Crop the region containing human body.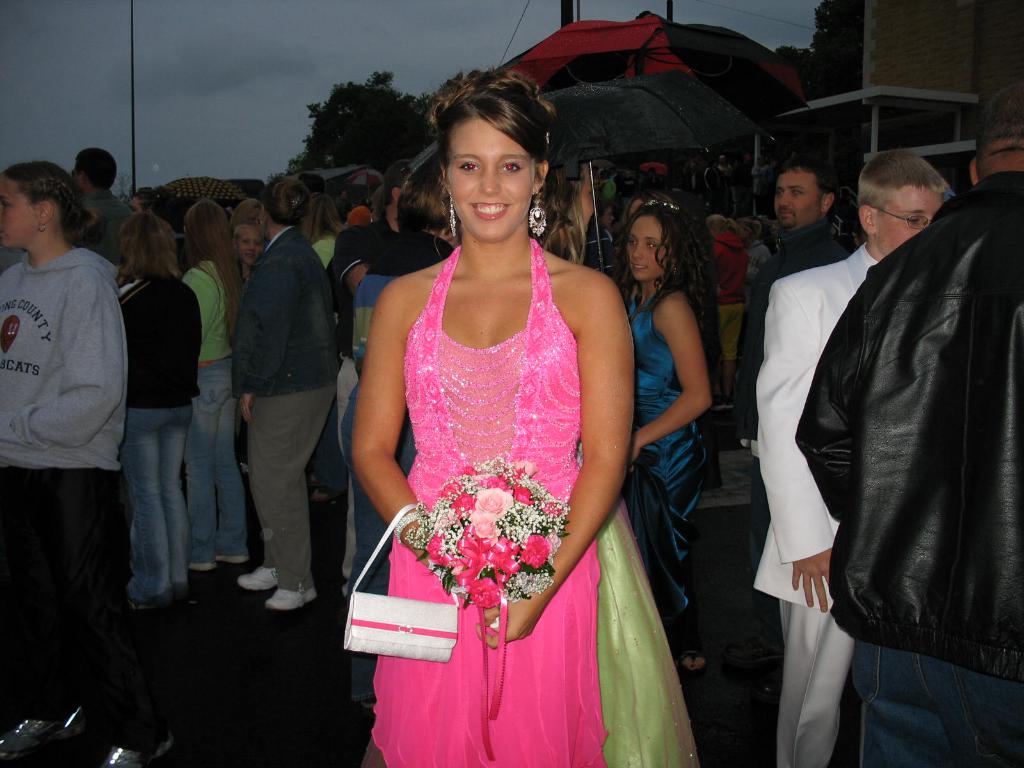
Crop region: 0,161,184,756.
